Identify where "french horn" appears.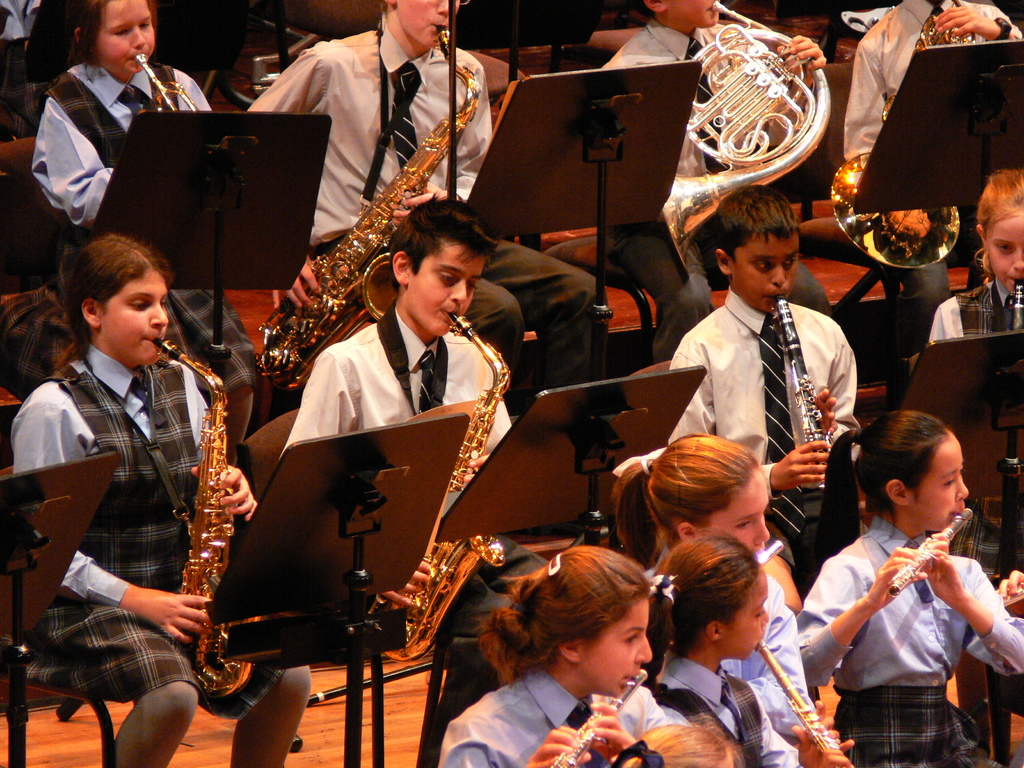
Appears at (x1=253, y1=23, x2=481, y2=400).
